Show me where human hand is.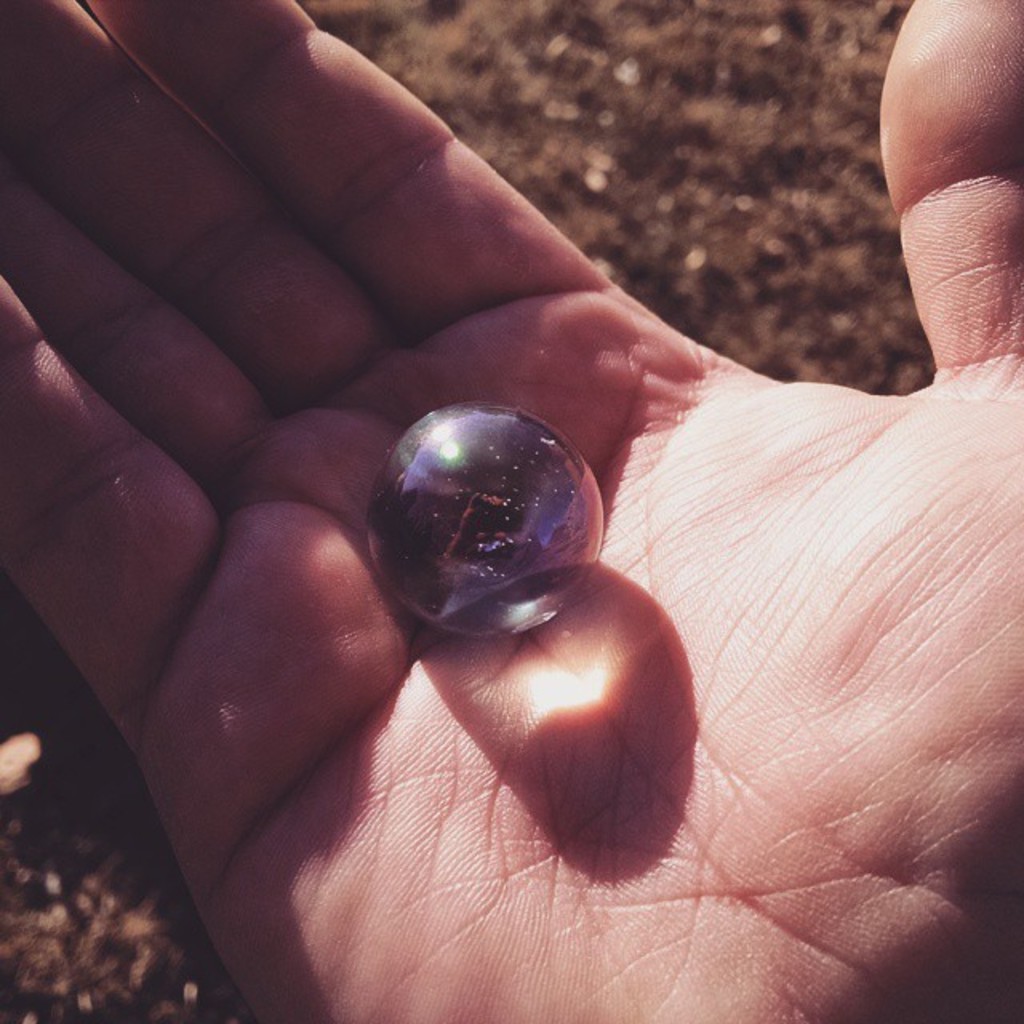
human hand is at 53 0 946 1023.
